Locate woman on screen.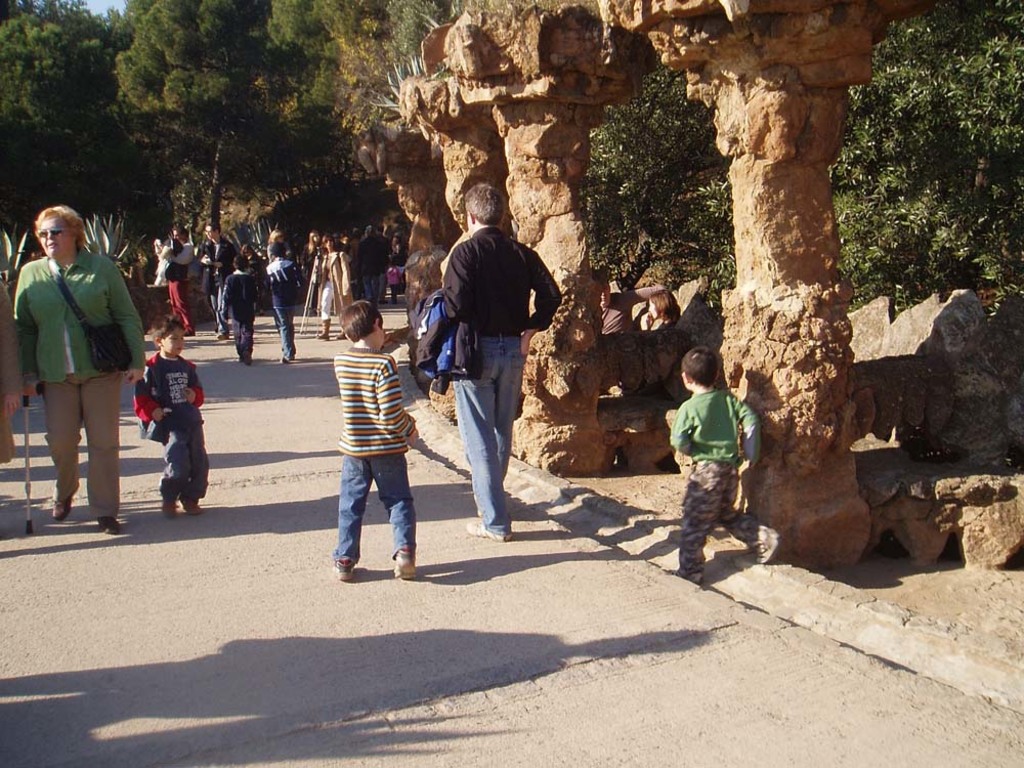
On screen at [642, 290, 684, 330].
